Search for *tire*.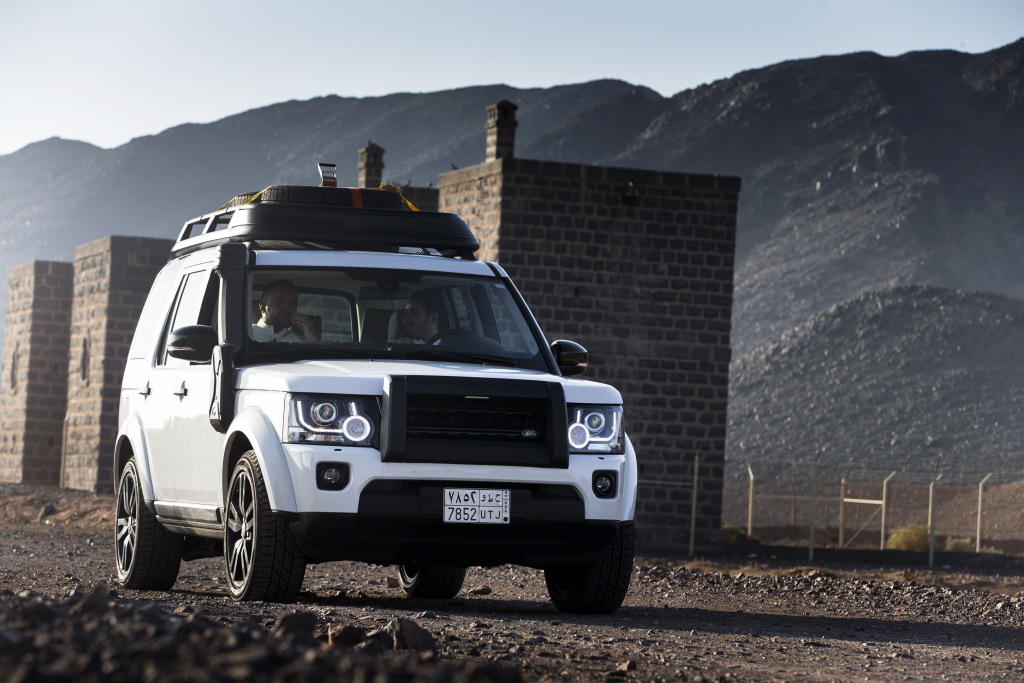
Found at {"left": 209, "top": 454, "right": 284, "bottom": 603}.
